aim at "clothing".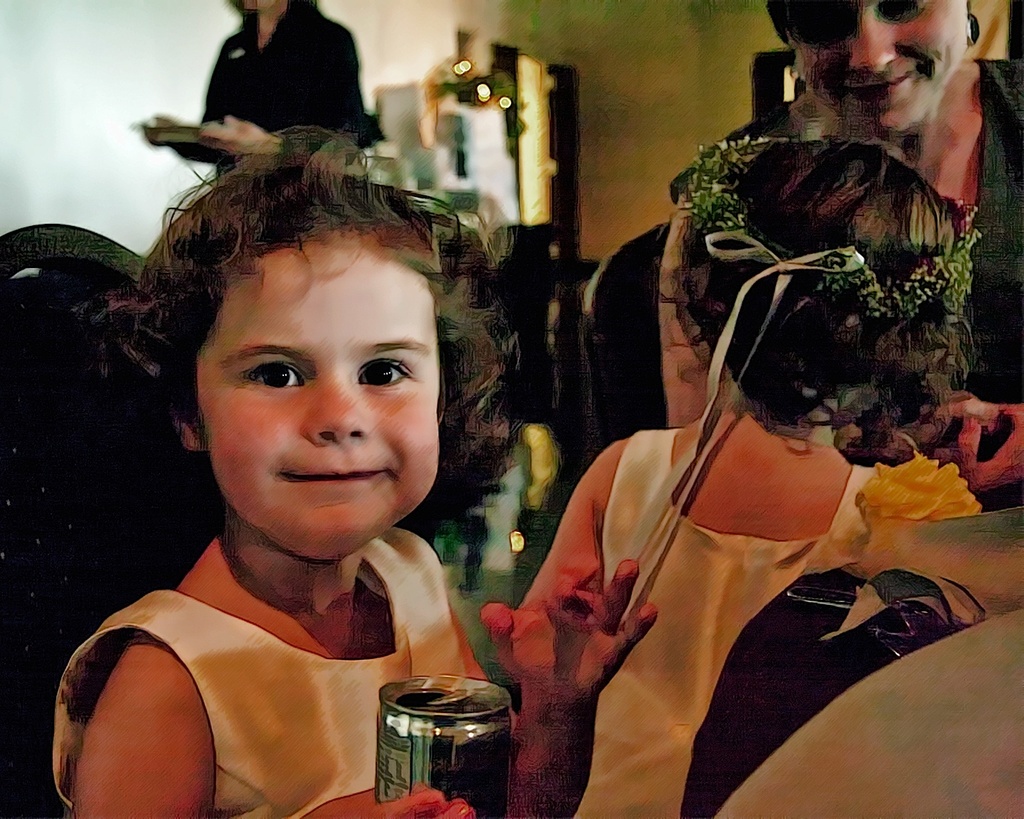
Aimed at region(667, 56, 1023, 504).
